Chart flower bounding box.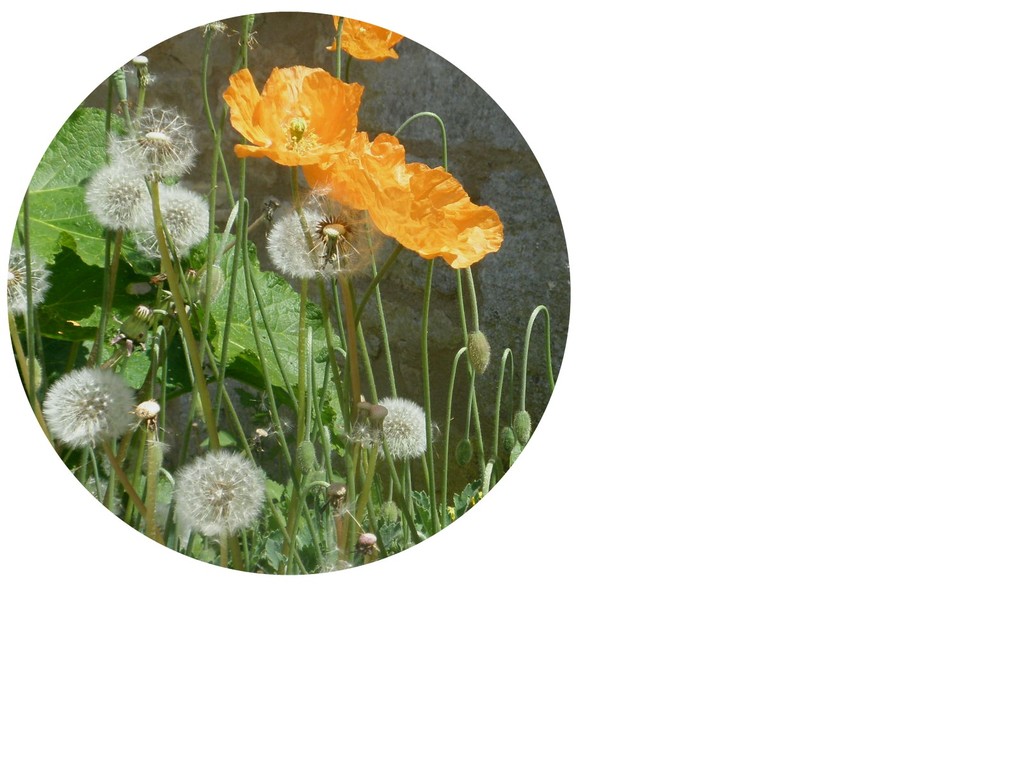
Charted: {"left": 133, "top": 188, "right": 210, "bottom": 258}.
